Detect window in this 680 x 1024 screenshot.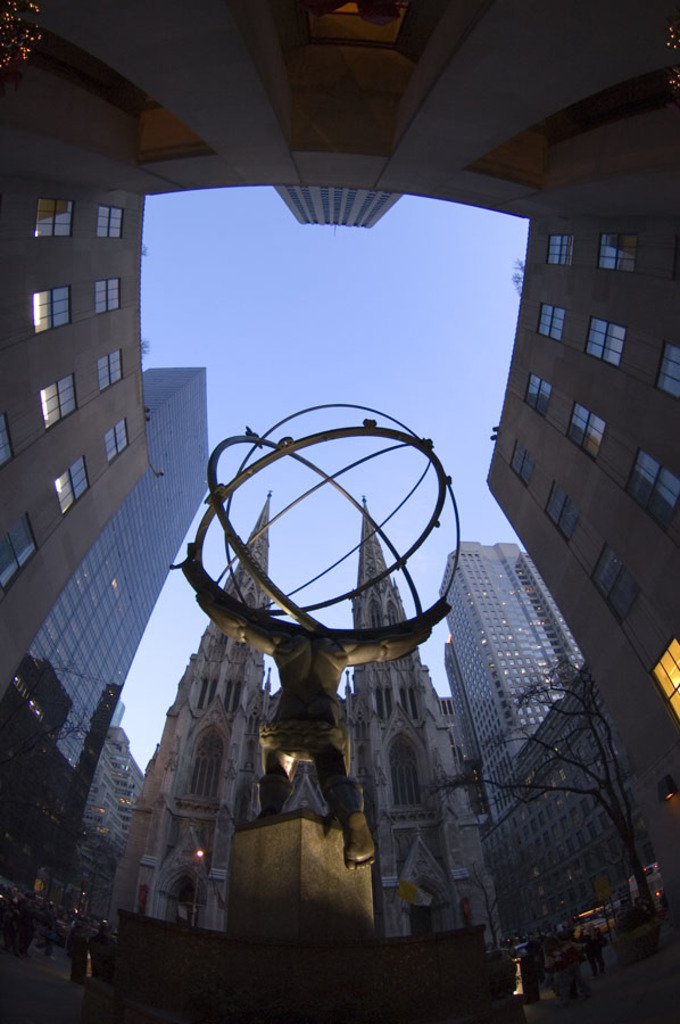
Detection: bbox=[656, 338, 679, 400].
